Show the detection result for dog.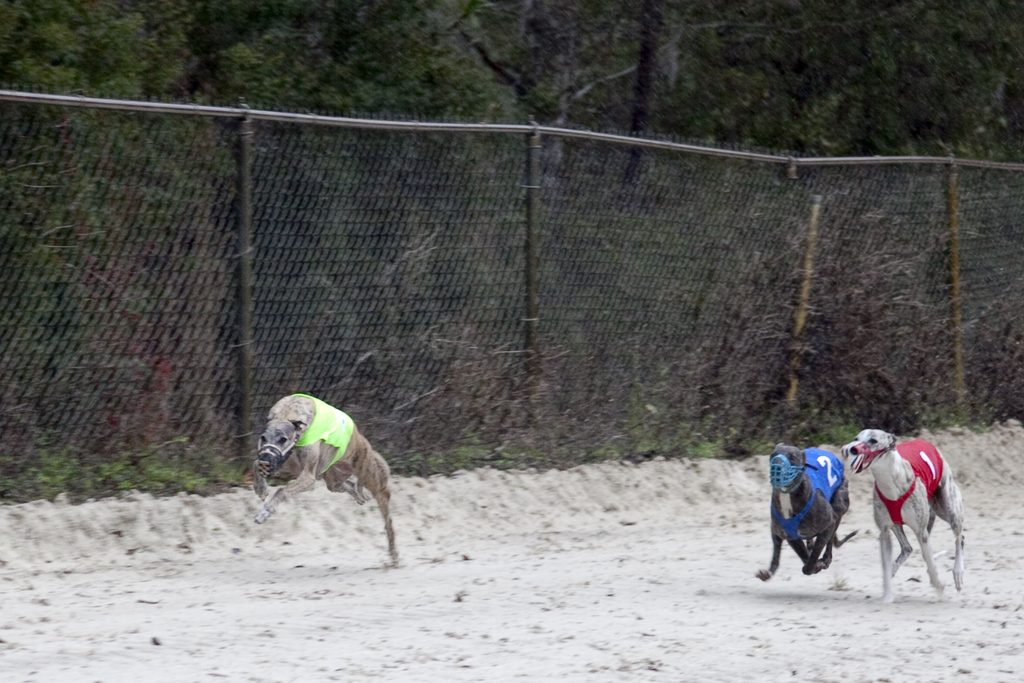
bbox(755, 445, 855, 584).
